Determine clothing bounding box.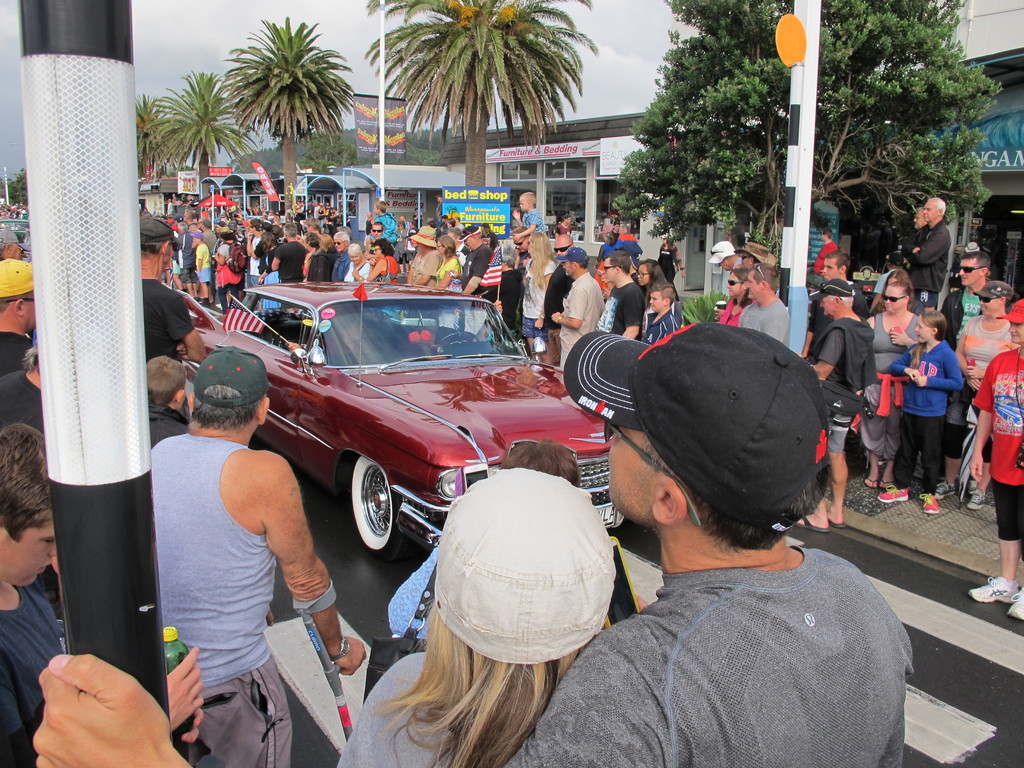
Determined: {"x1": 974, "y1": 349, "x2": 1023, "y2": 539}.
